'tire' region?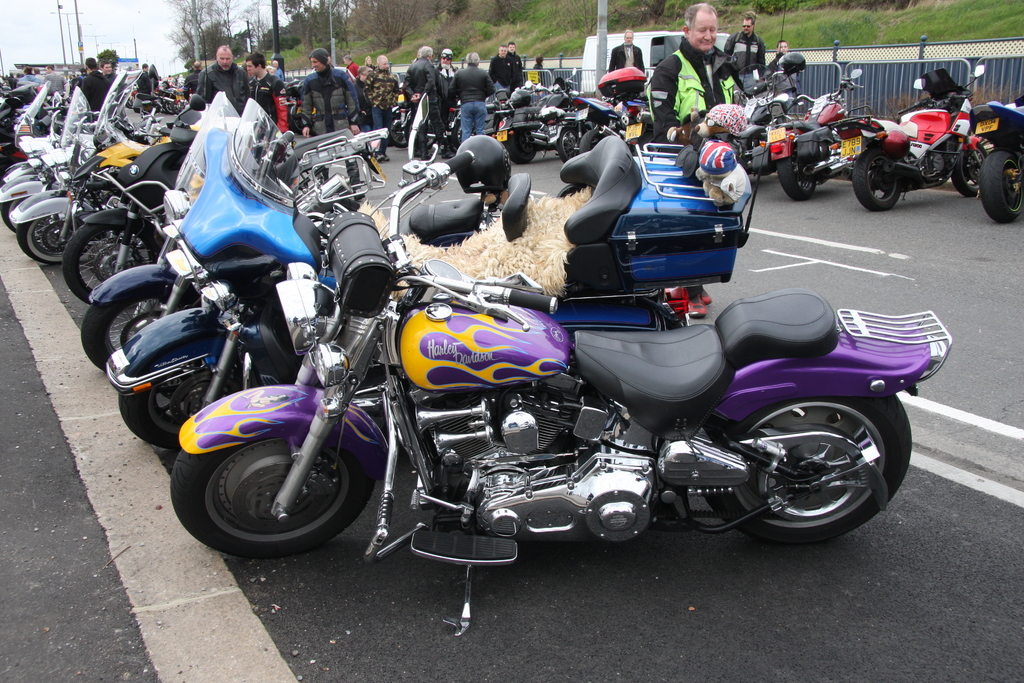
rect(388, 117, 408, 149)
